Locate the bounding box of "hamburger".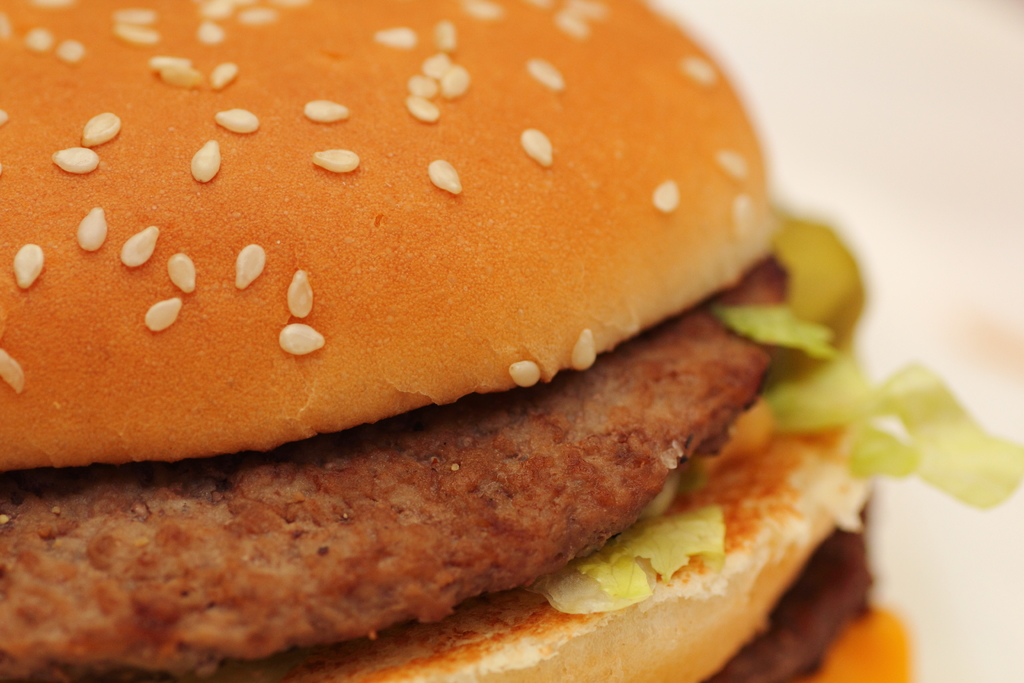
Bounding box: {"x1": 0, "y1": 0, "x2": 1023, "y2": 682}.
